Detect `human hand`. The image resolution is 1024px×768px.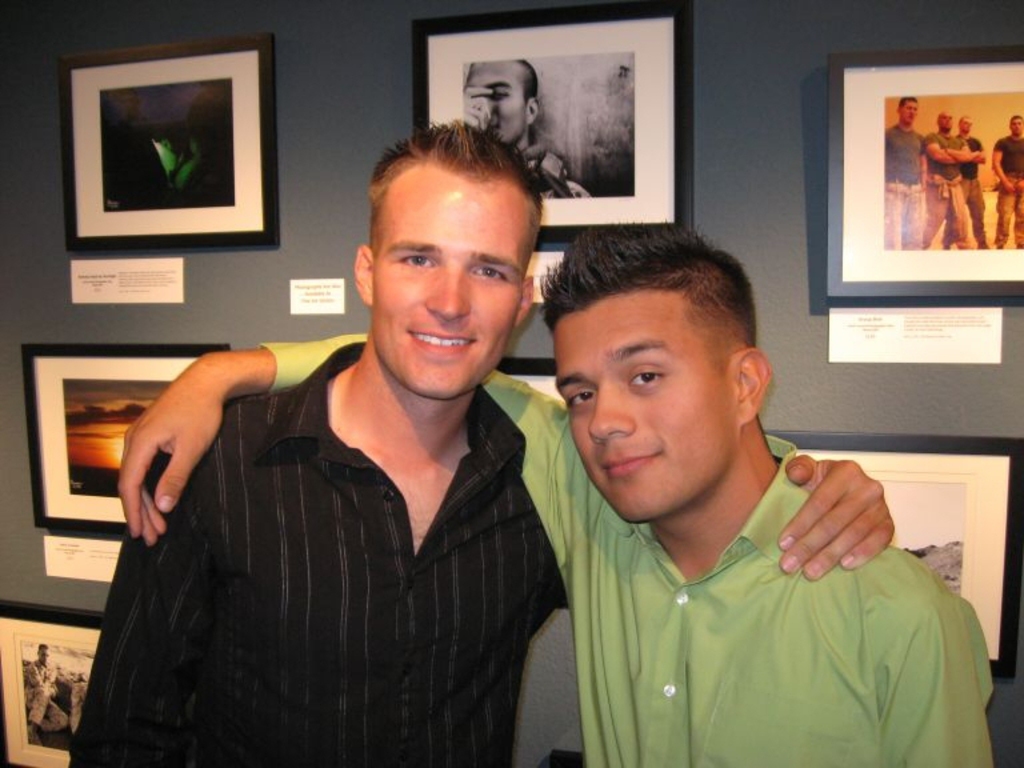
112,356,231,548.
